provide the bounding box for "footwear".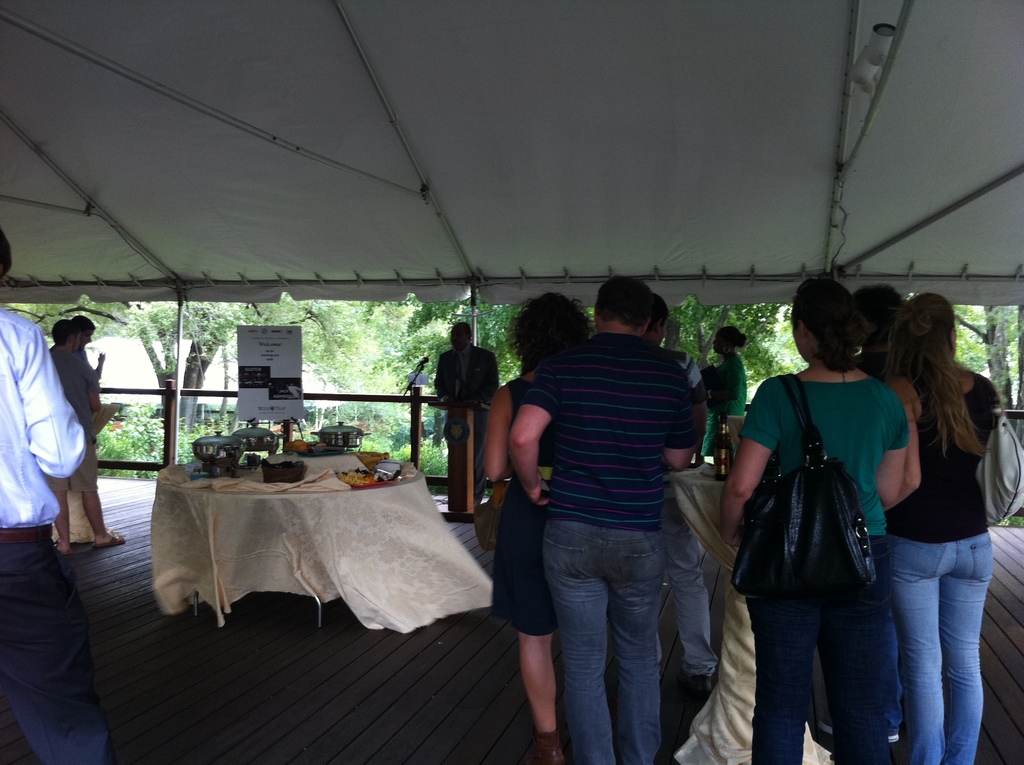
box=[538, 736, 561, 764].
